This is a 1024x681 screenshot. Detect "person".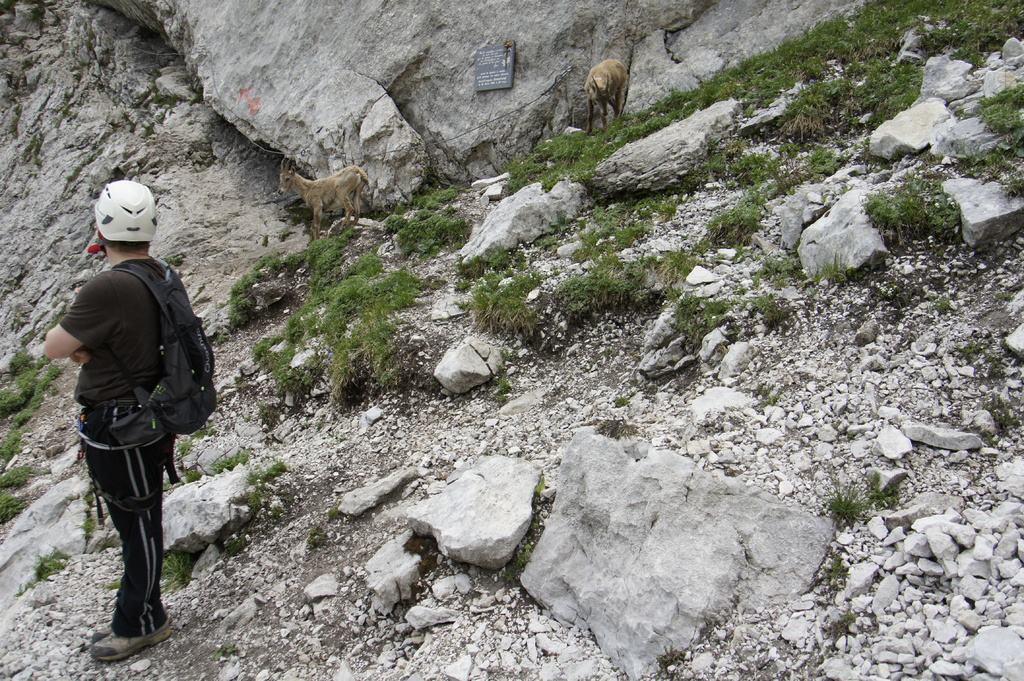
l=50, t=178, r=207, b=655.
